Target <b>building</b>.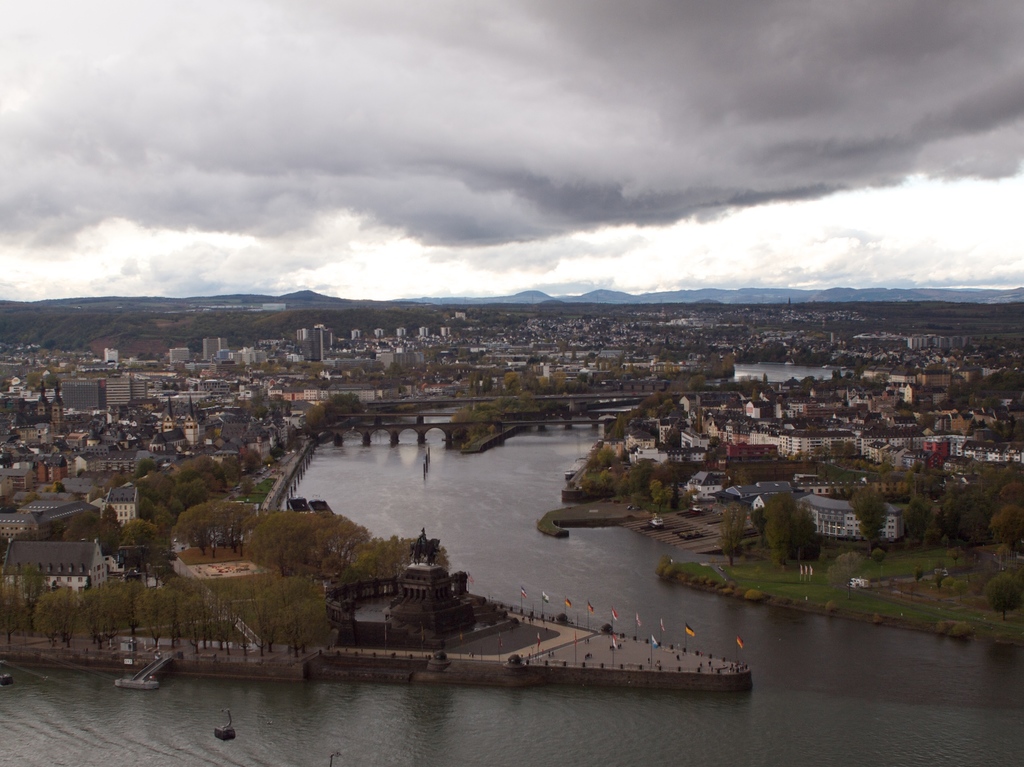
Target region: left=0, top=537, right=108, bottom=595.
